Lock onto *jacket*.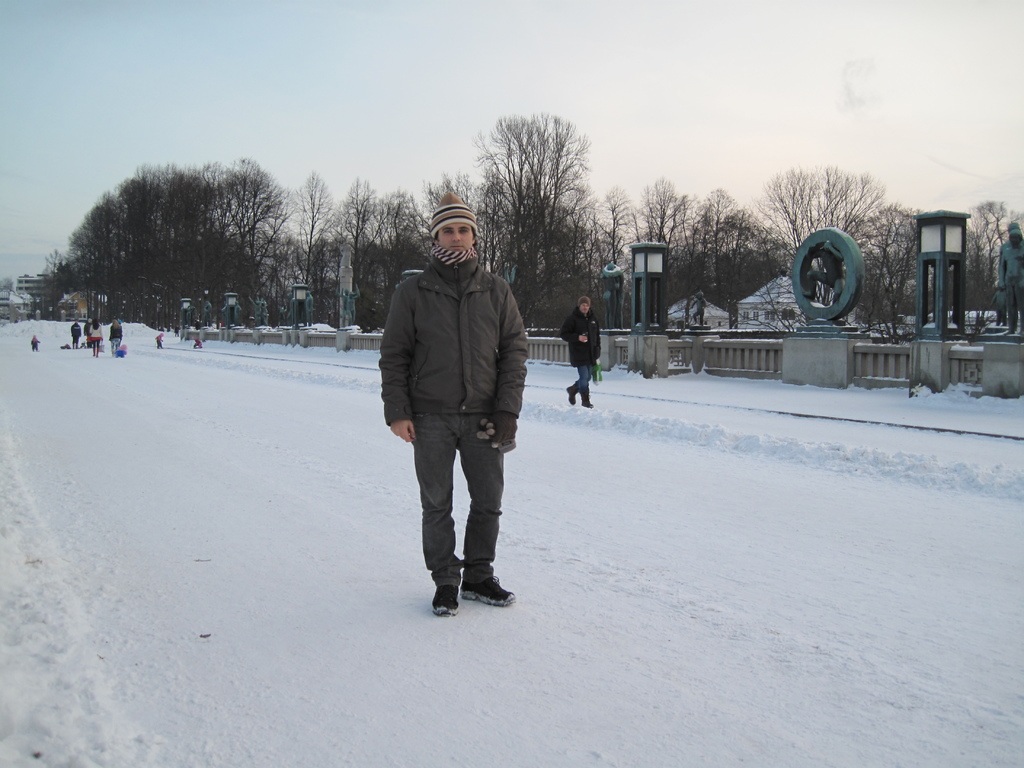
Locked: crop(557, 305, 602, 364).
